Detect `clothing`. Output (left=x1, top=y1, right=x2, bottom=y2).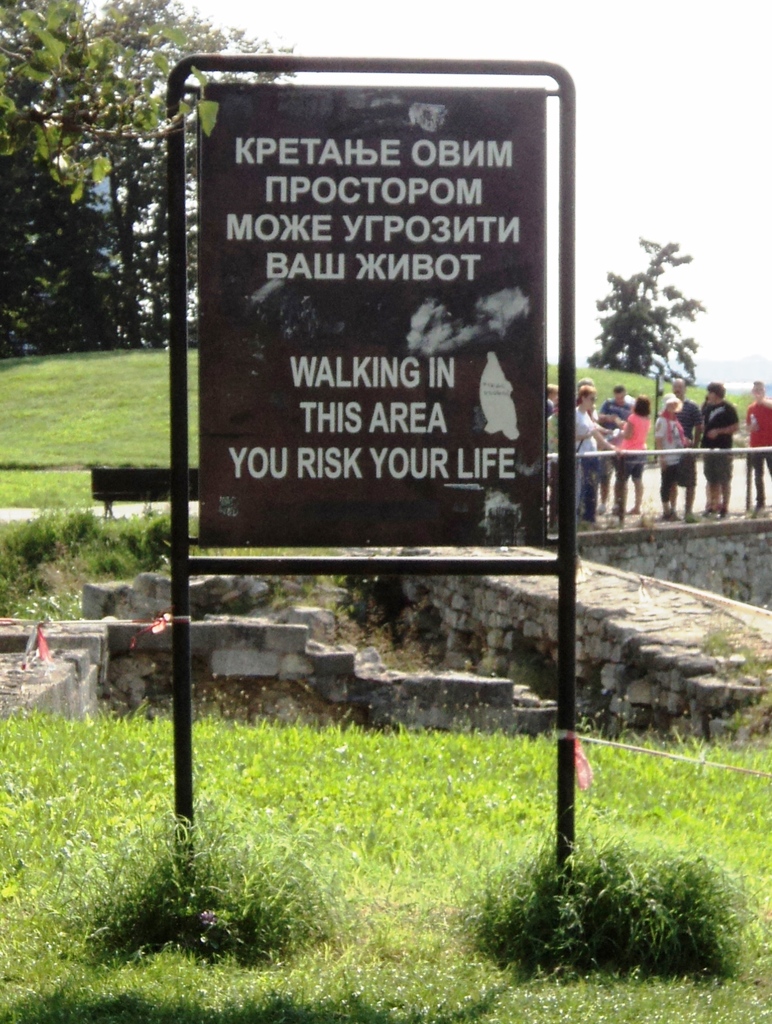
(left=577, top=404, right=594, bottom=504).
